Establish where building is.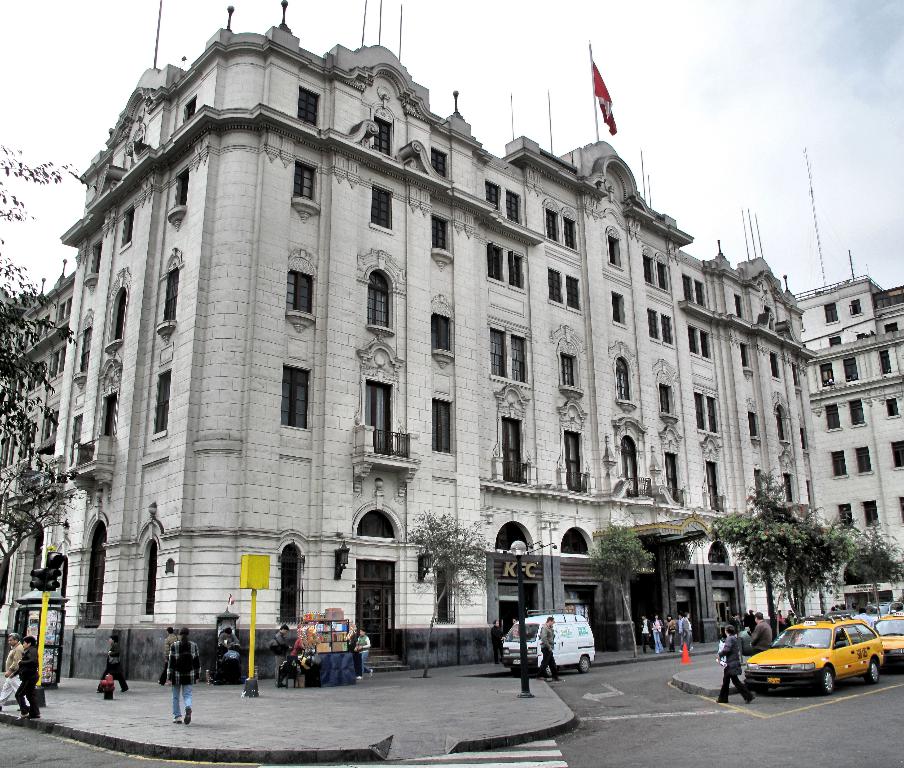
Established at left=0, top=0, right=903, bottom=685.
